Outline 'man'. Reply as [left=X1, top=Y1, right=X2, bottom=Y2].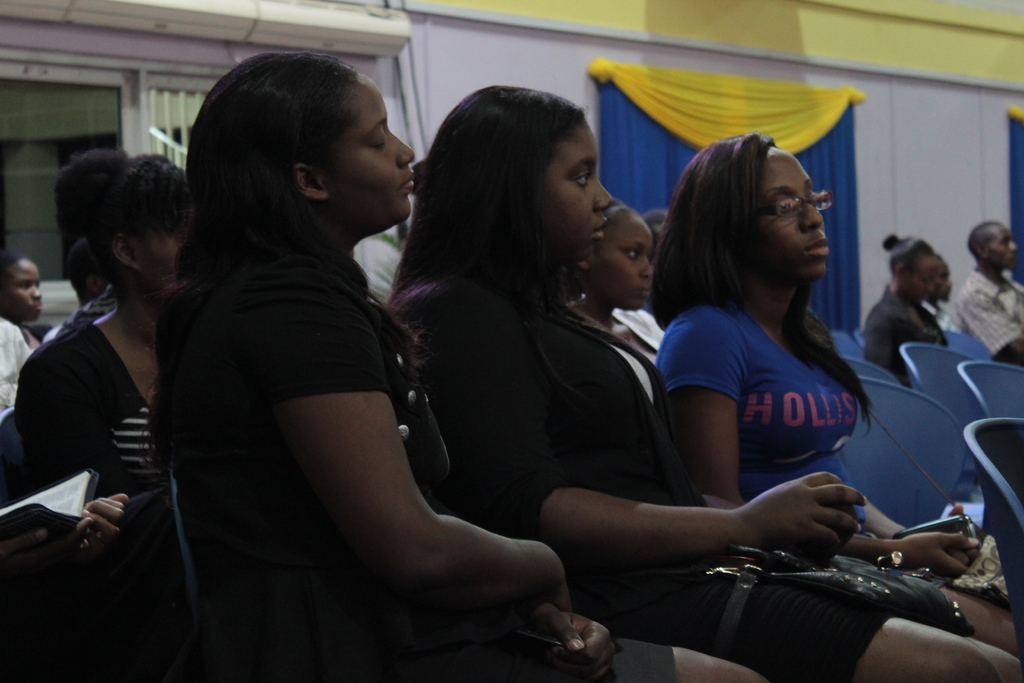
[left=956, top=220, right=1023, bottom=362].
